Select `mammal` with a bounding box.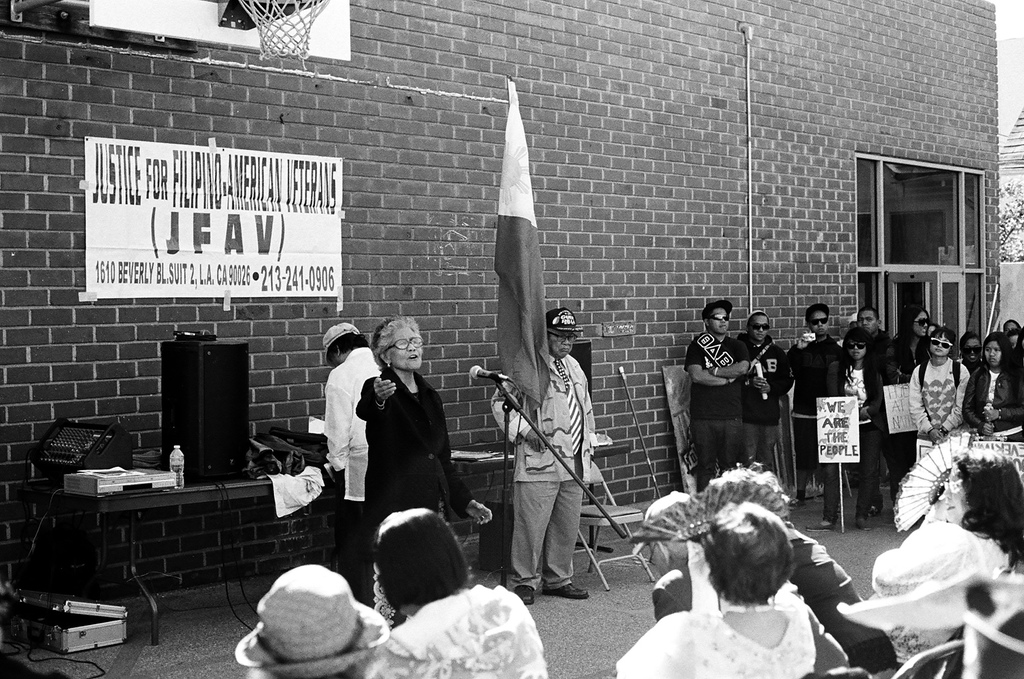
{"left": 954, "top": 323, "right": 971, "bottom": 376}.
